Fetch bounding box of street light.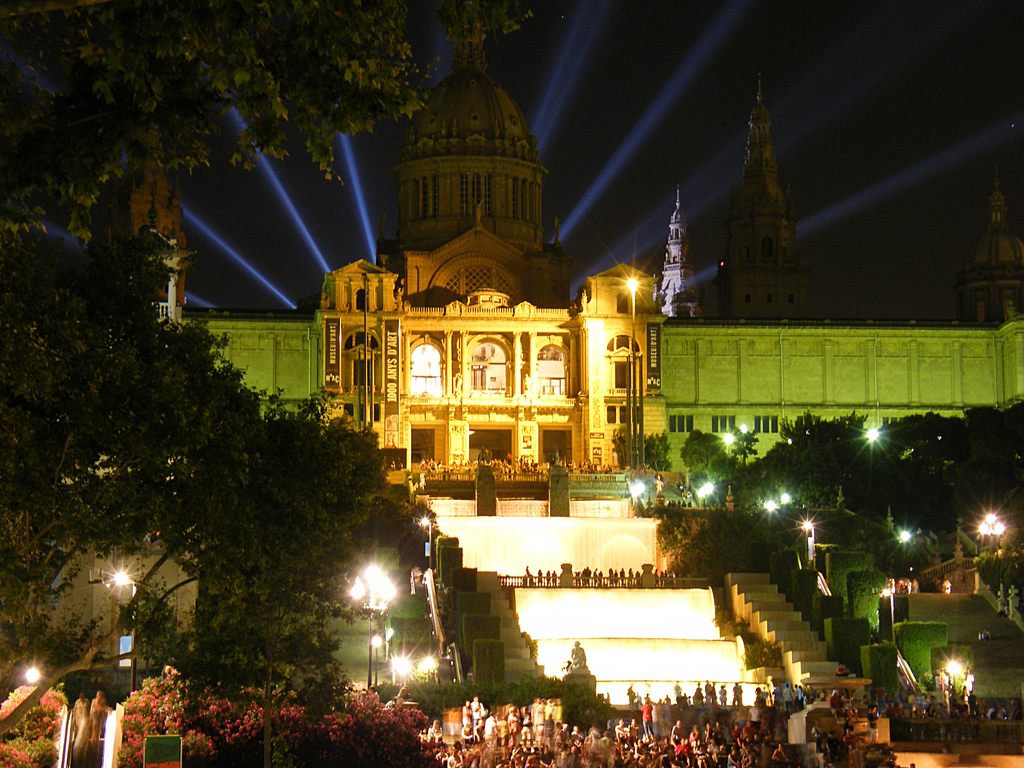
Bbox: bbox(972, 509, 1008, 550).
